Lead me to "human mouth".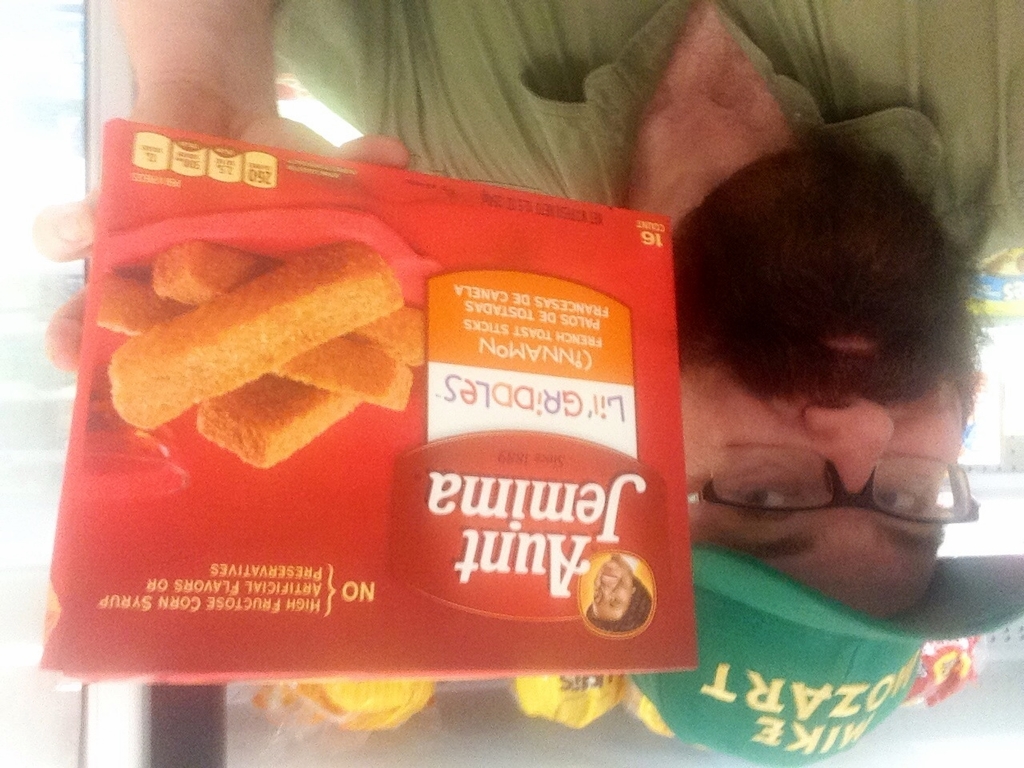
Lead to (x1=602, y1=574, x2=618, y2=586).
